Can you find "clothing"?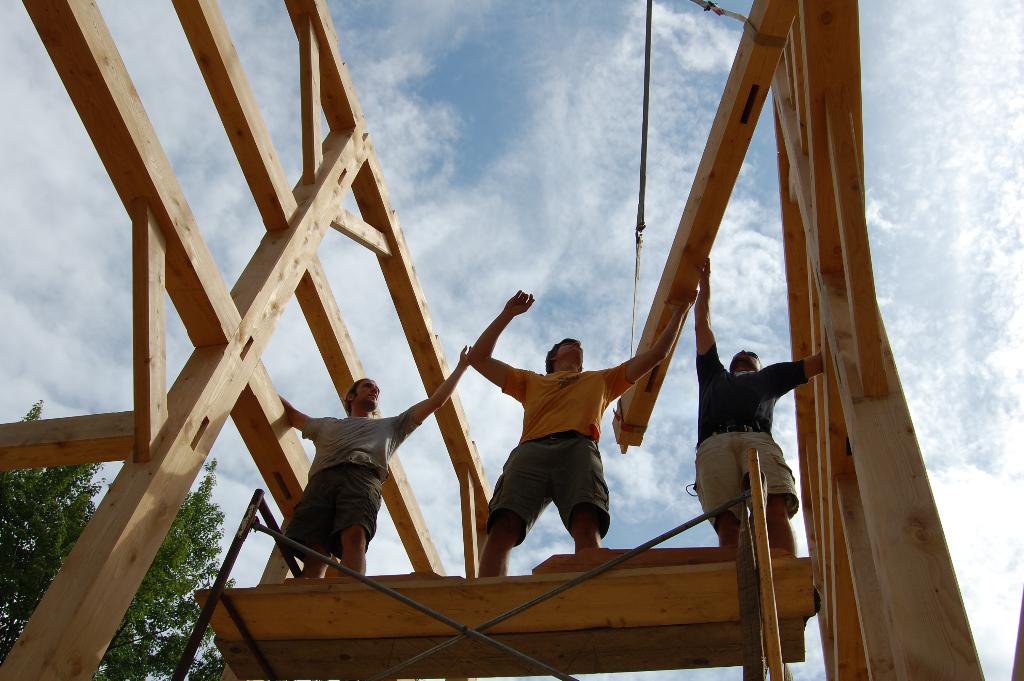
Yes, bounding box: bbox(298, 403, 412, 559).
